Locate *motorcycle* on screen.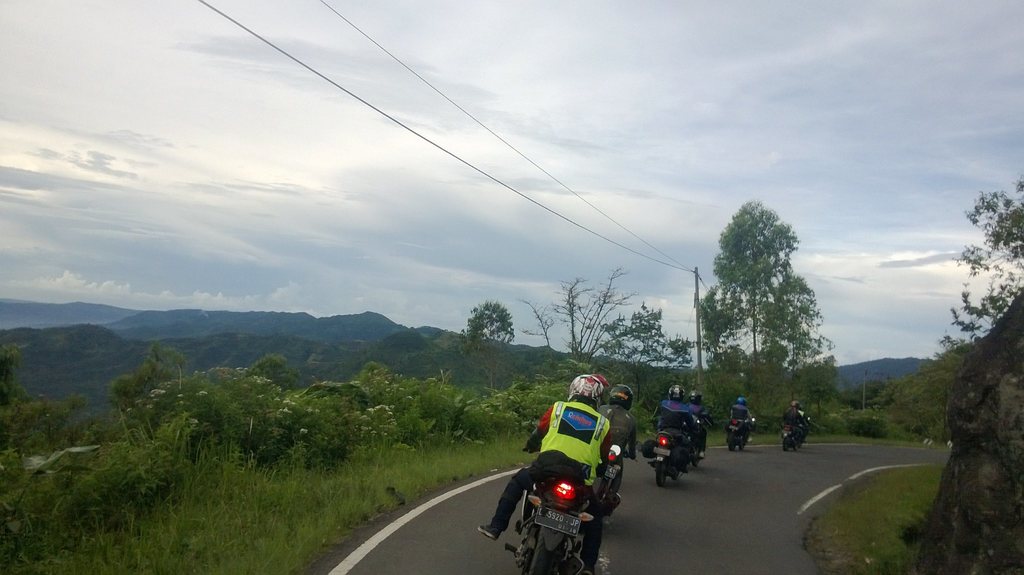
On screen at 603 444 621 512.
